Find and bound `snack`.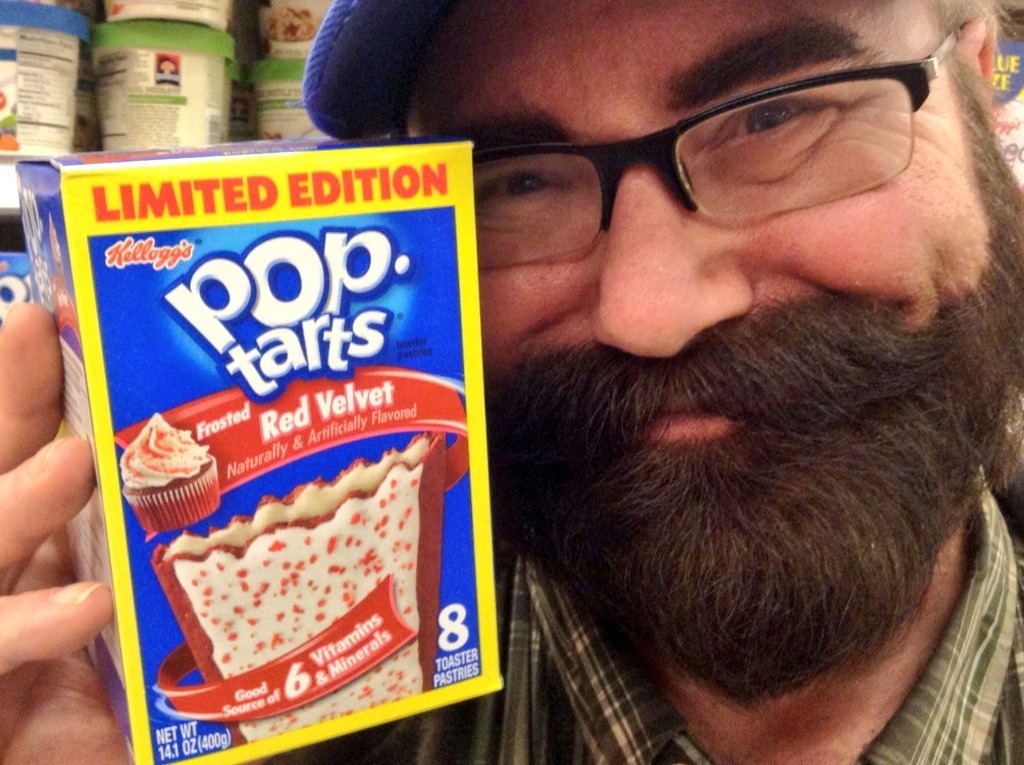
Bound: BBox(121, 411, 225, 535).
